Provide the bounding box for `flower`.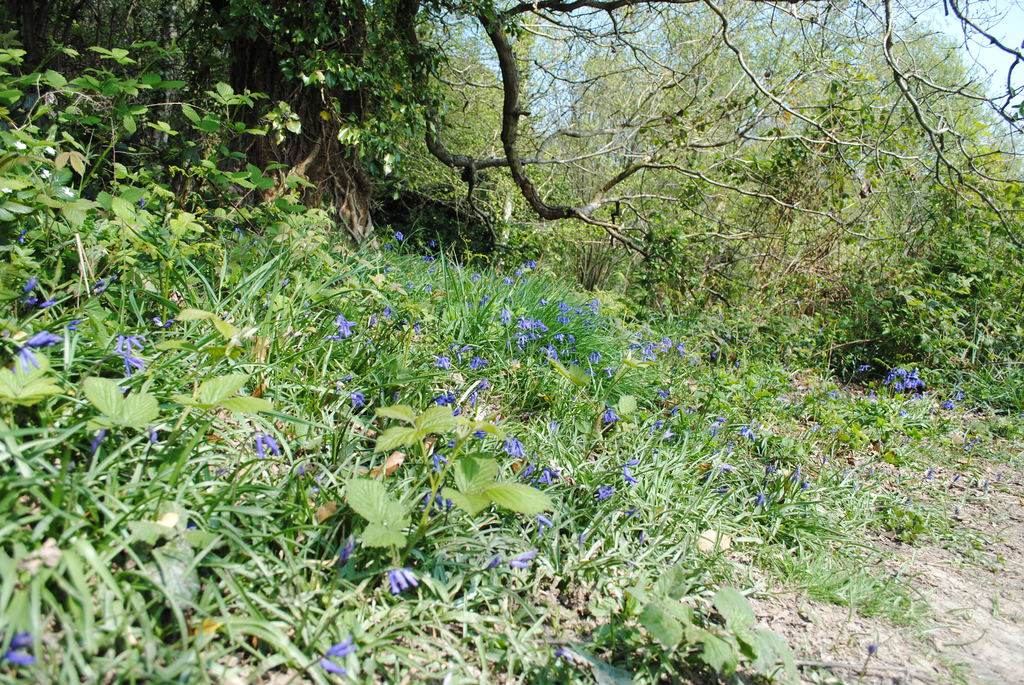
Rect(966, 432, 976, 452).
